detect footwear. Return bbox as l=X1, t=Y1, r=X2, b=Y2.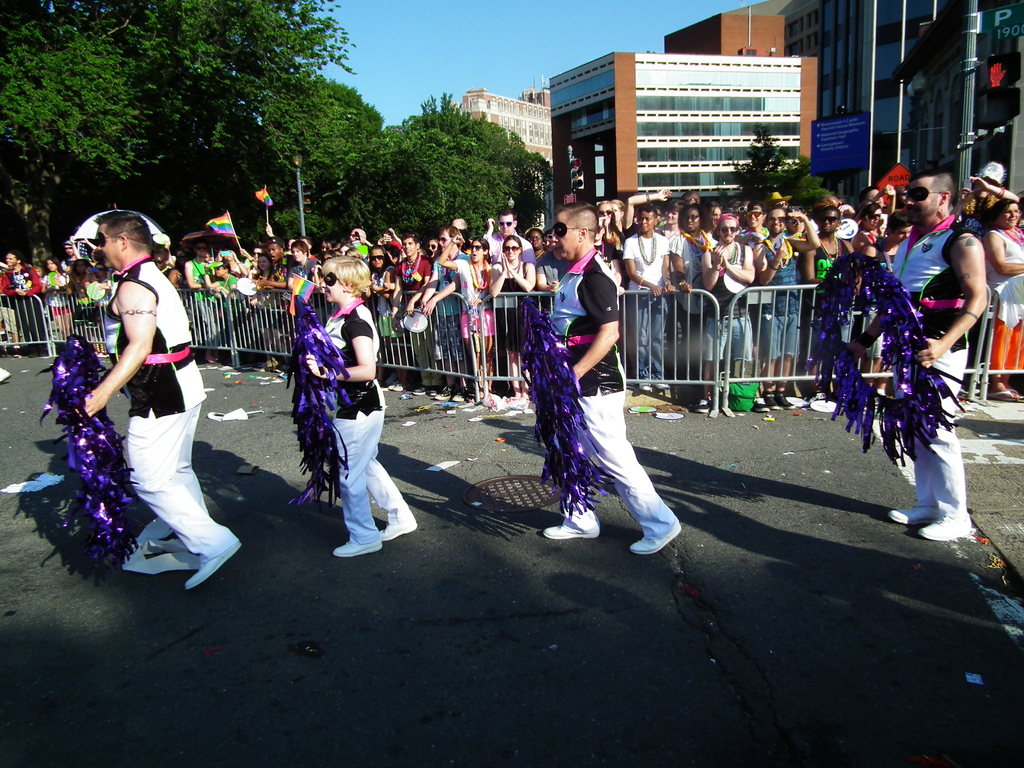
l=888, t=505, r=947, b=529.
